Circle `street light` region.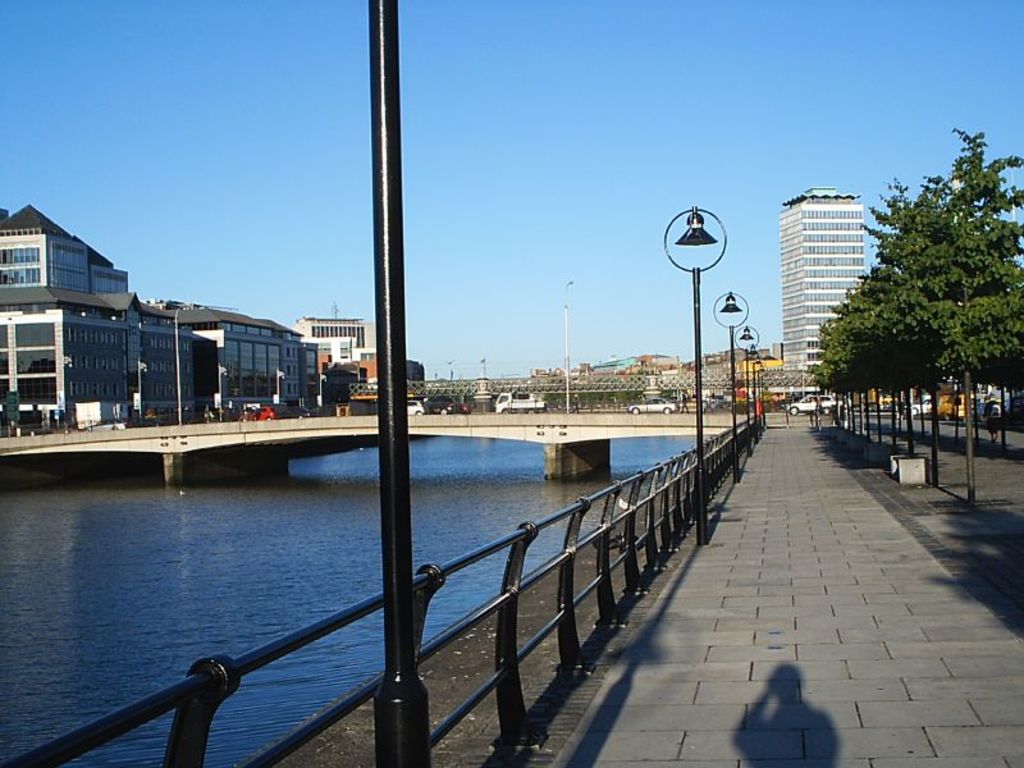
Region: <bbox>177, 302, 198, 429</bbox>.
